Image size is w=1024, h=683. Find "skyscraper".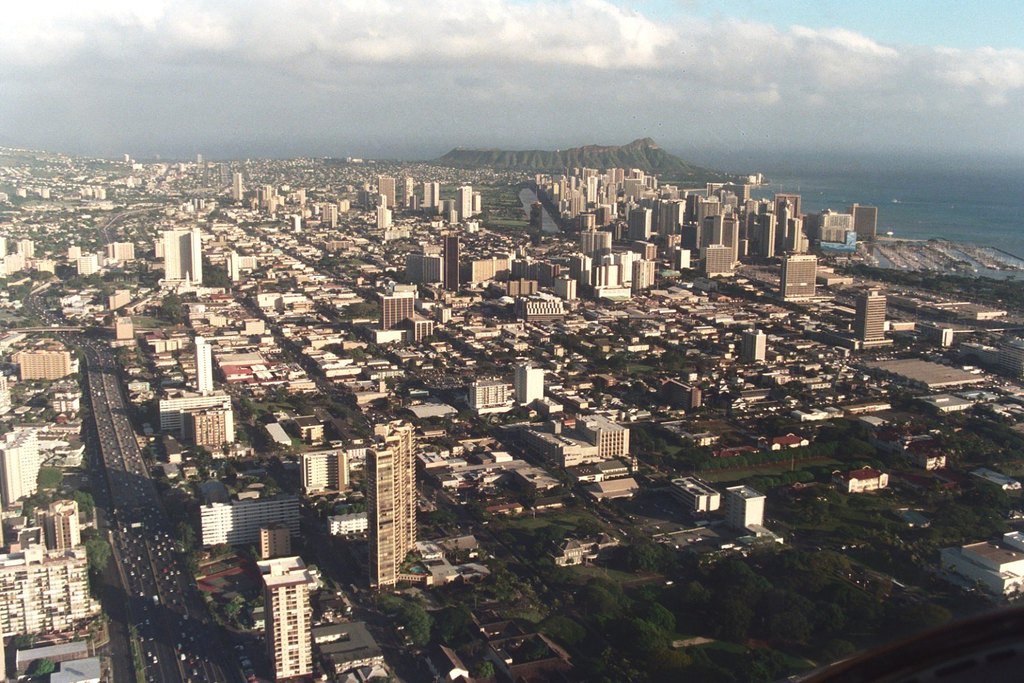
[195, 405, 240, 445].
